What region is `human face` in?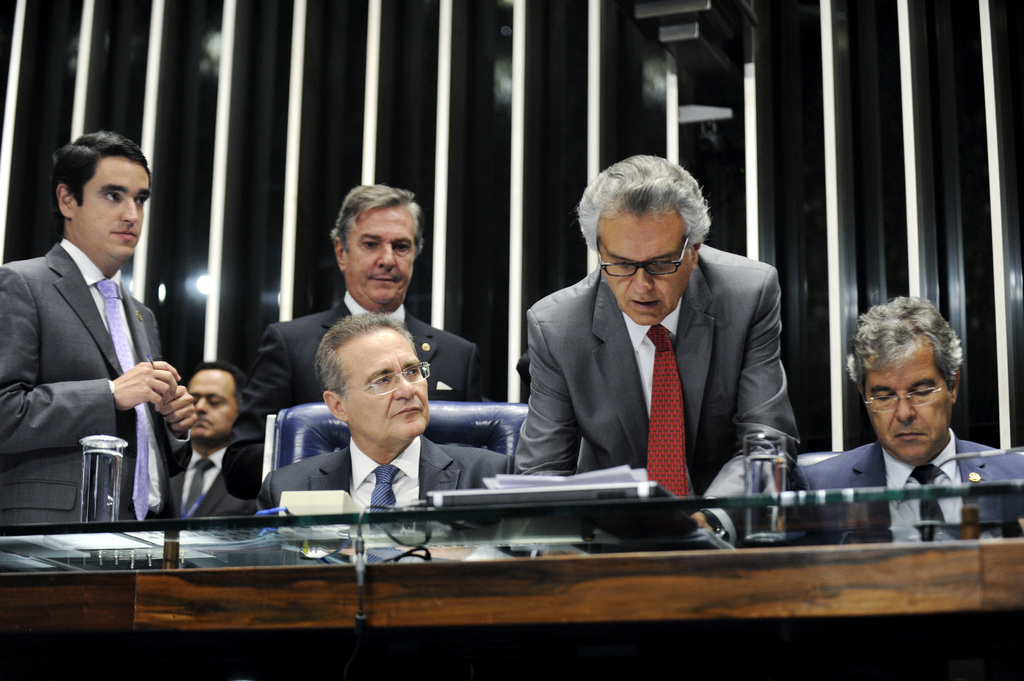
BBox(75, 160, 147, 259).
